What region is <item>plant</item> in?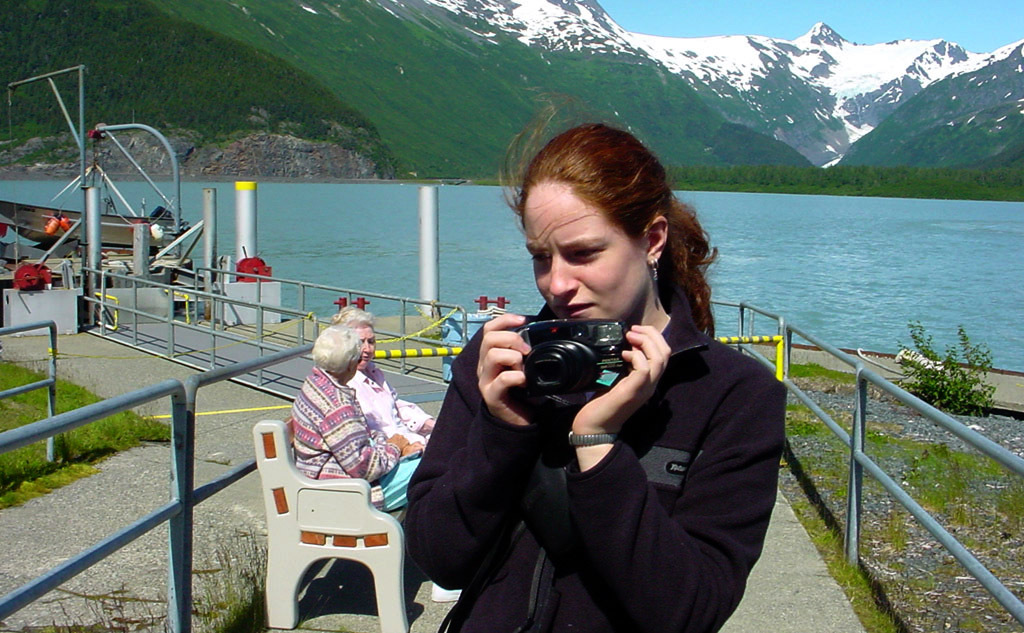
901,322,998,421.
